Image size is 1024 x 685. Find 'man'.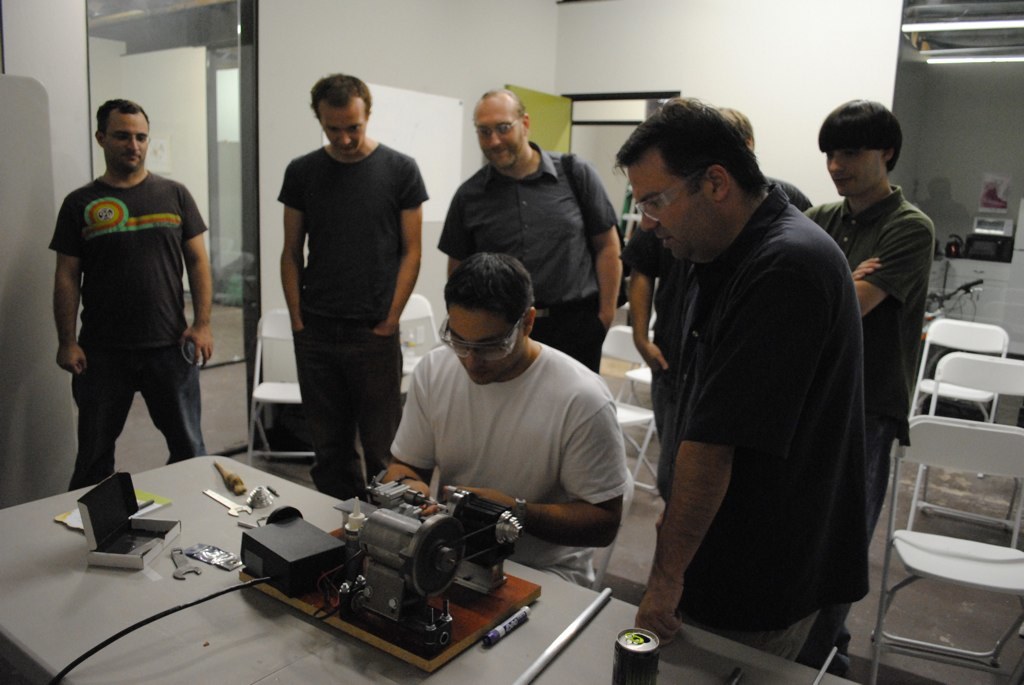
(801,100,934,666).
